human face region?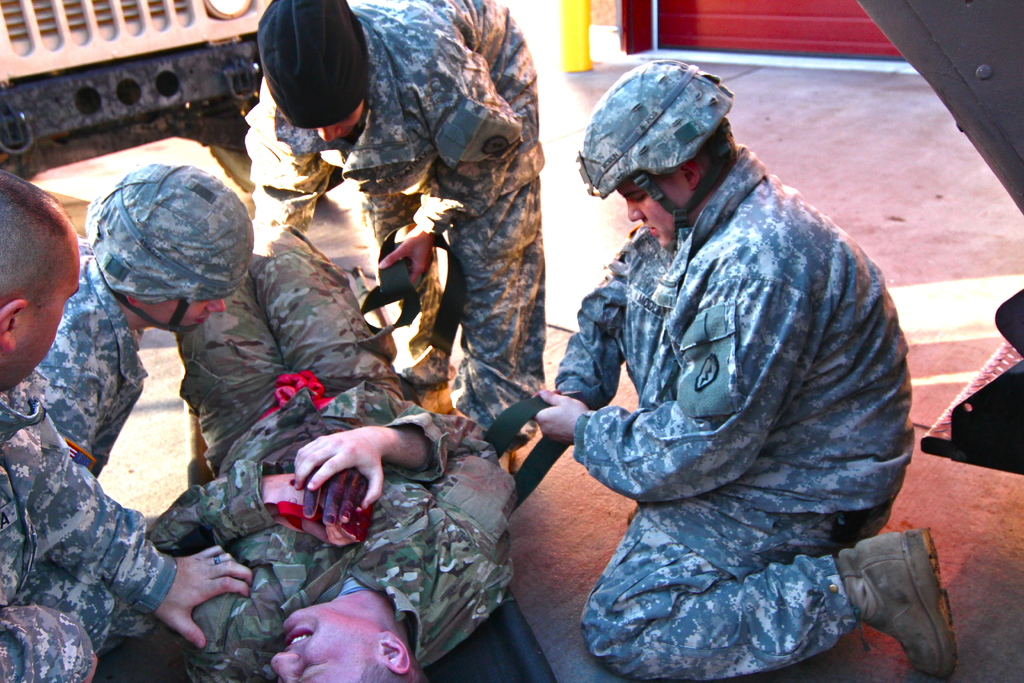
[x1=273, y1=603, x2=380, y2=682]
